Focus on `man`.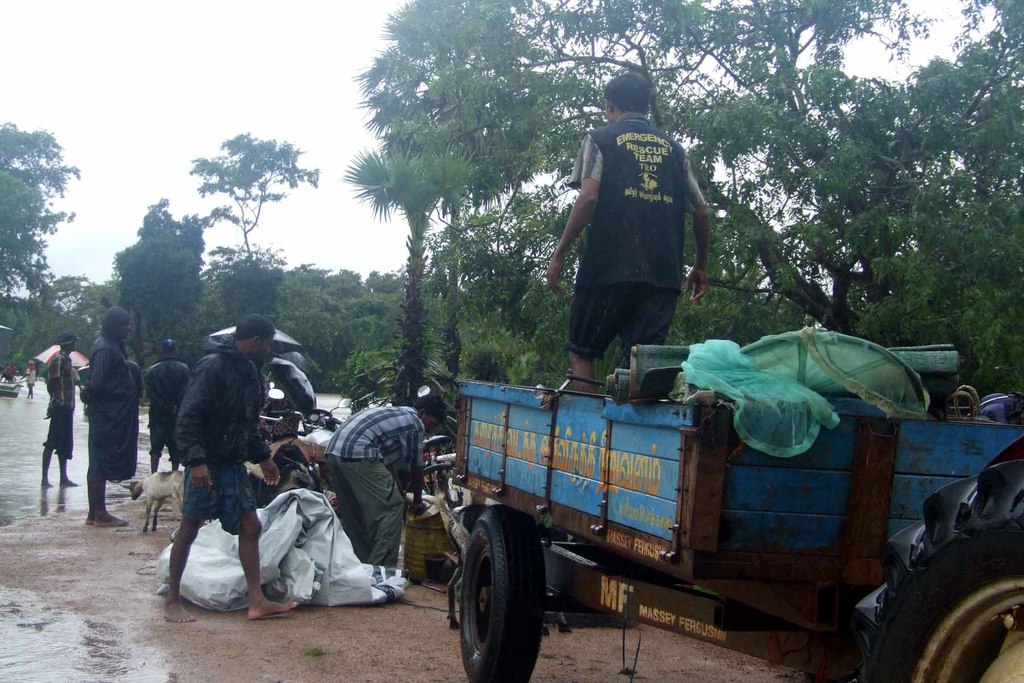
Focused at x1=40 y1=332 x2=80 y2=491.
